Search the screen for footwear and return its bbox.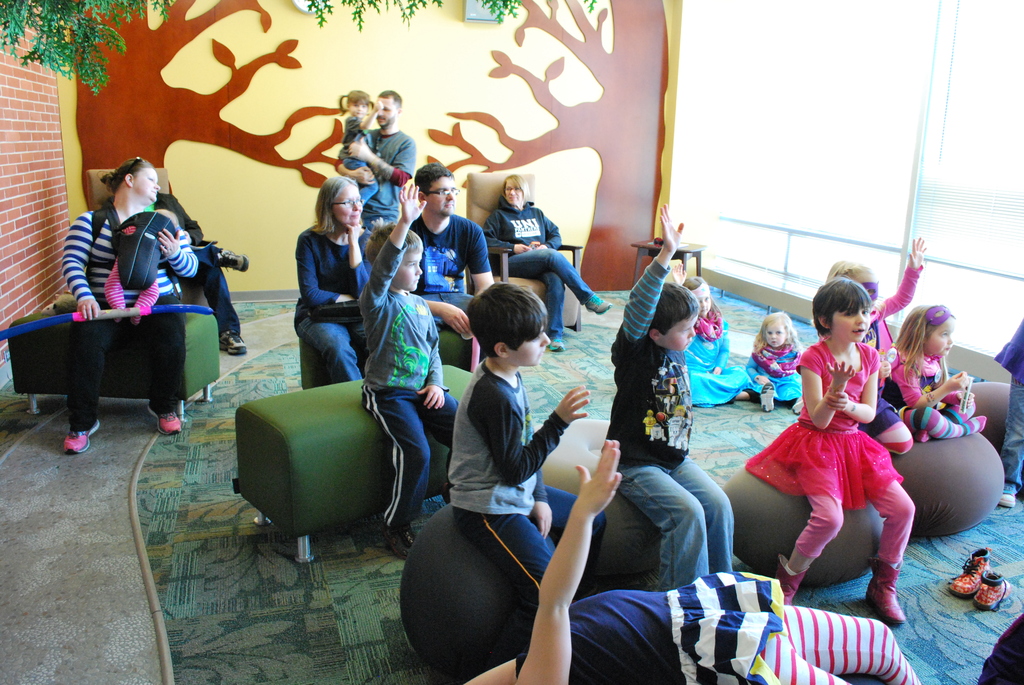
Found: <bbox>374, 516, 424, 560</bbox>.
